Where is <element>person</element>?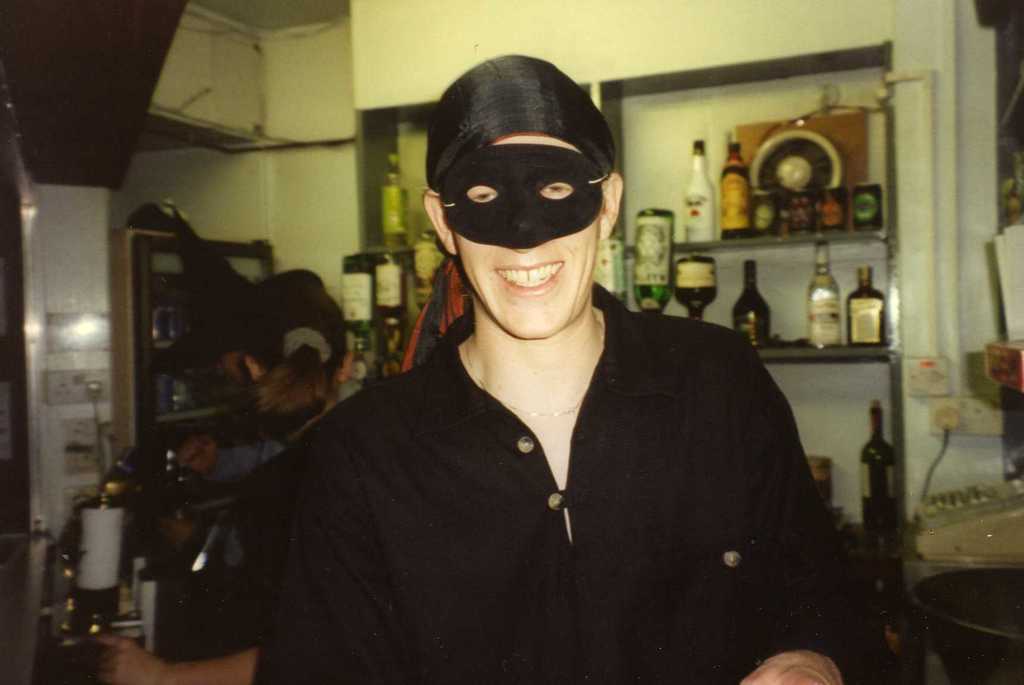
BBox(84, 271, 357, 684).
